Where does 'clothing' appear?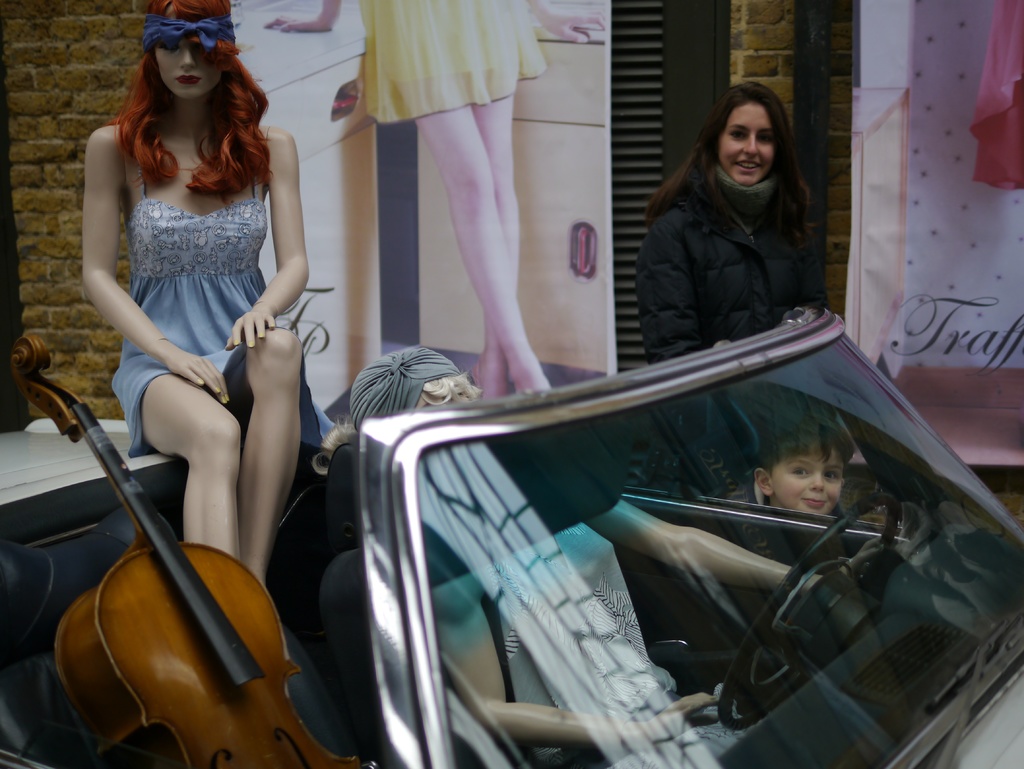
Appears at left=84, top=112, right=293, bottom=497.
